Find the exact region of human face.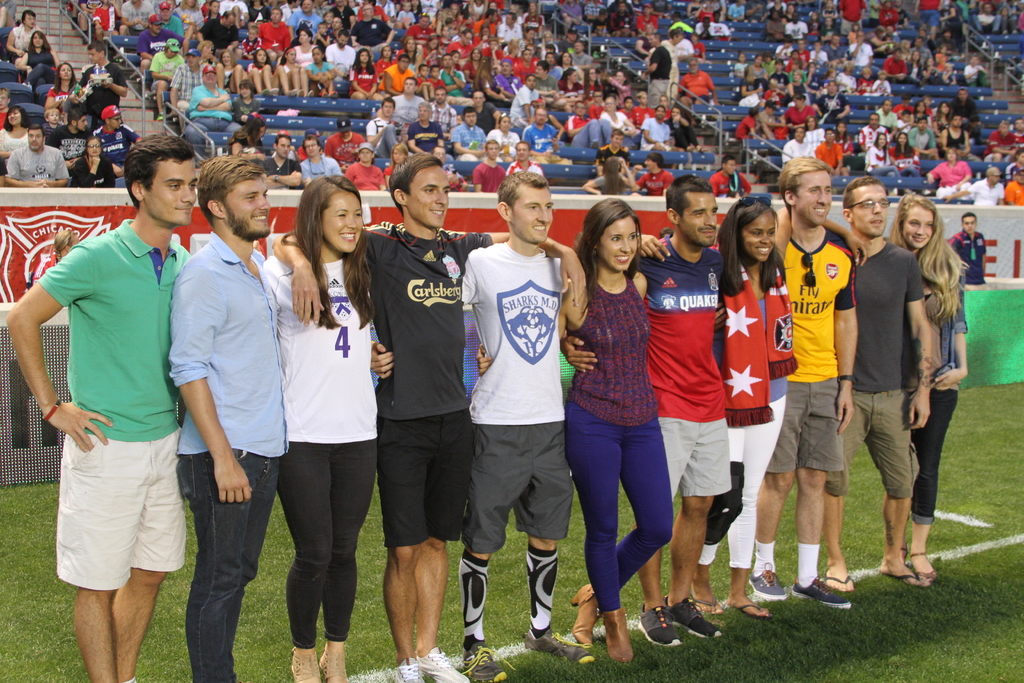
Exact region: (9,108,19,125).
